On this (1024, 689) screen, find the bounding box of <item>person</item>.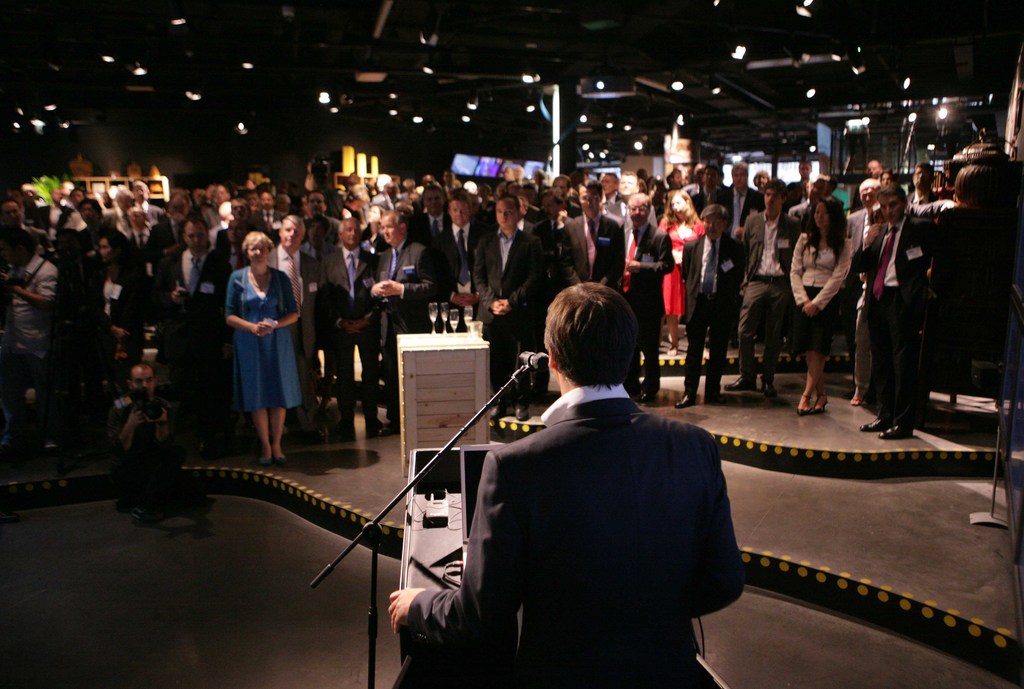
Bounding box: [854, 200, 934, 428].
